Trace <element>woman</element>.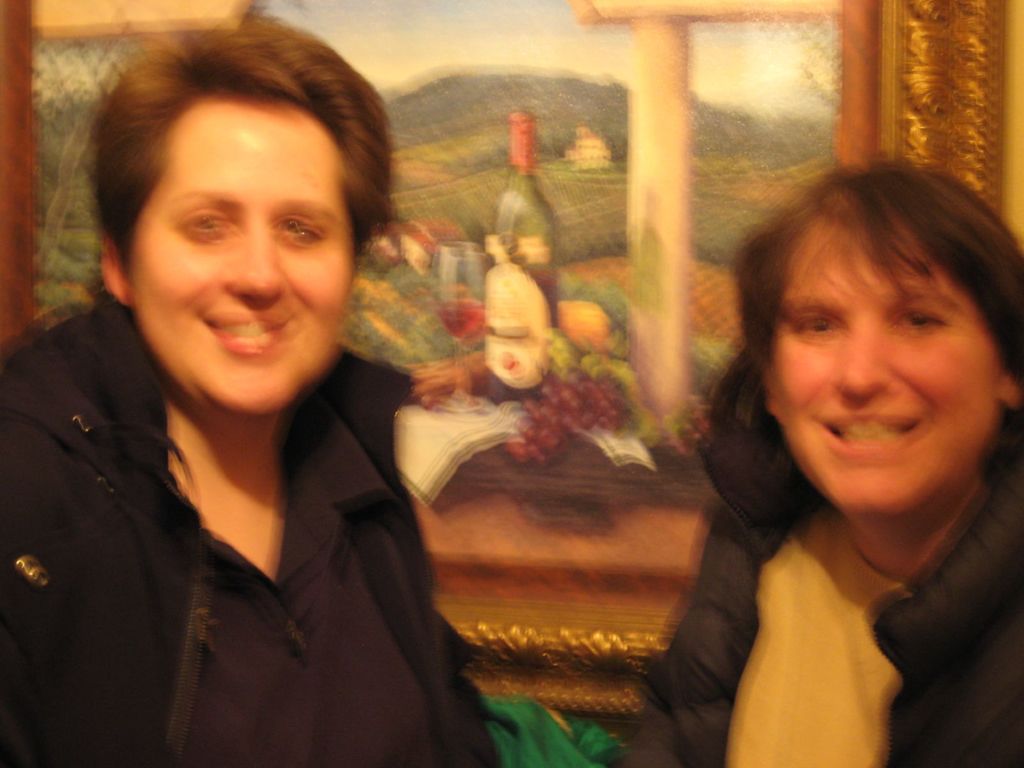
Traced to 0:9:567:767.
